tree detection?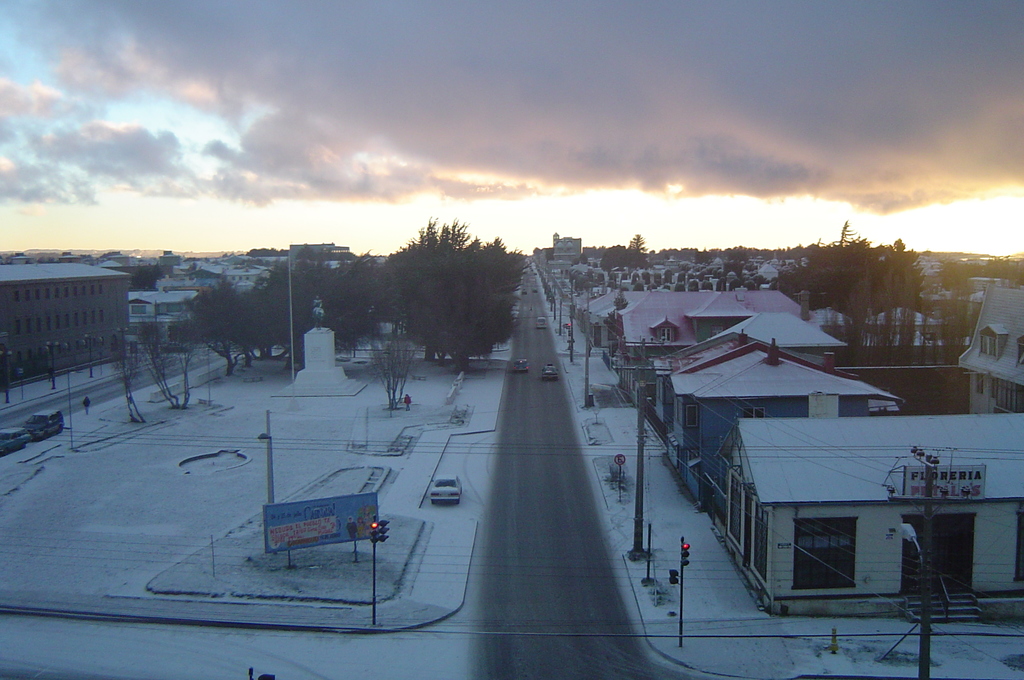
[left=107, top=323, right=150, bottom=425]
